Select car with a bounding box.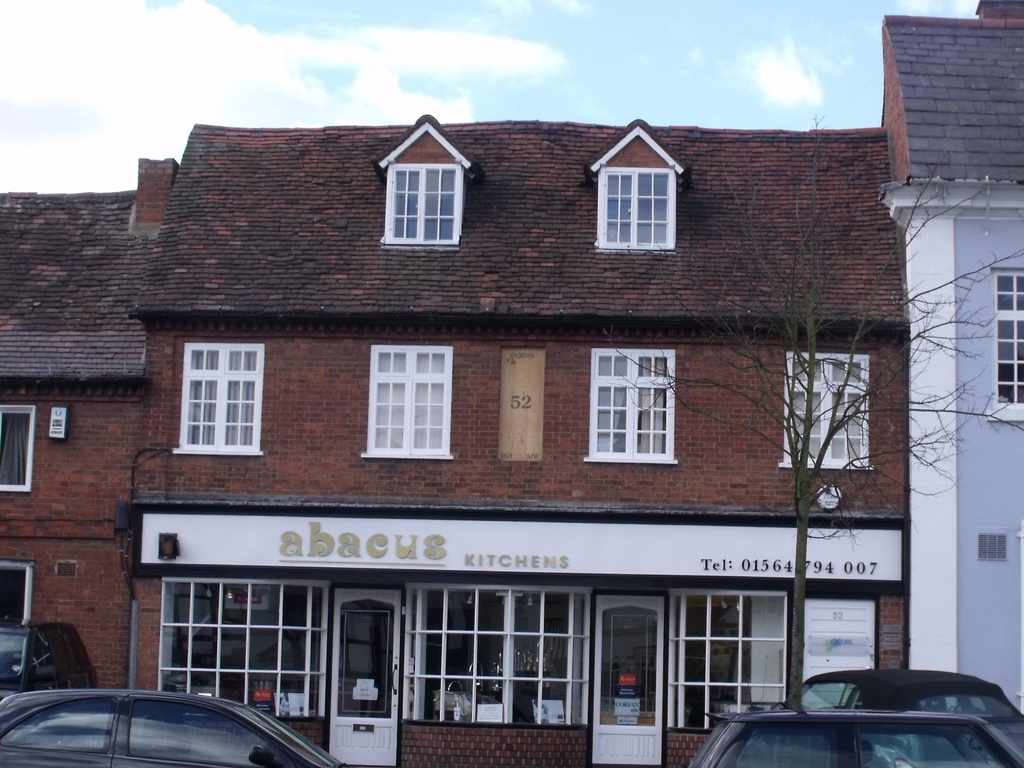
(x1=778, y1=663, x2=1023, y2=709).
